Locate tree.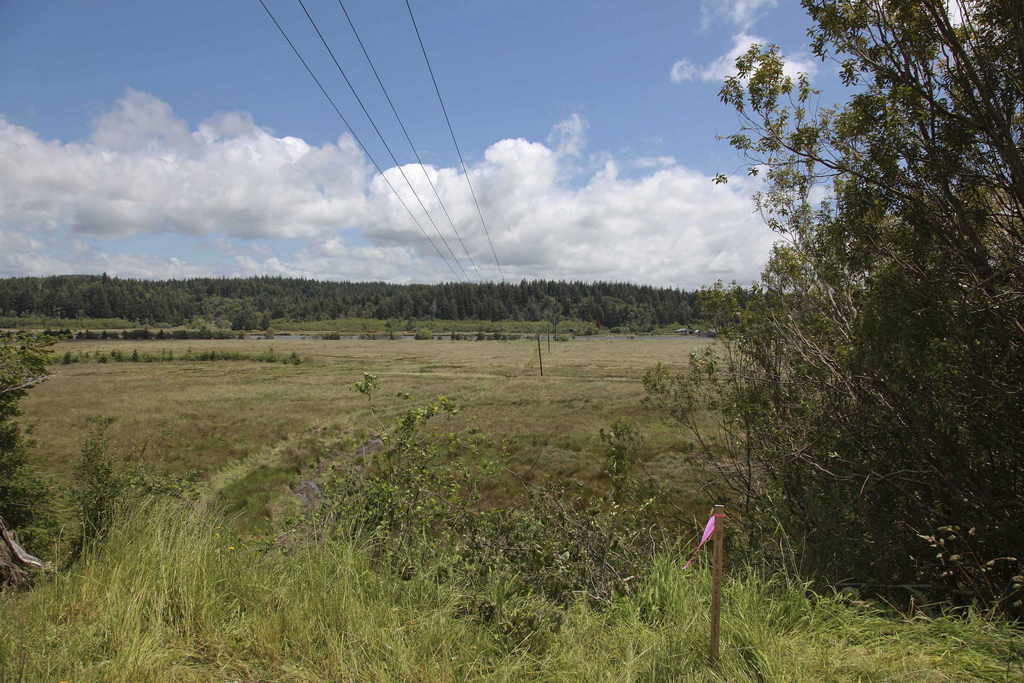
Bounding box: x1=673, y1=40, x2=931, y2=586.
